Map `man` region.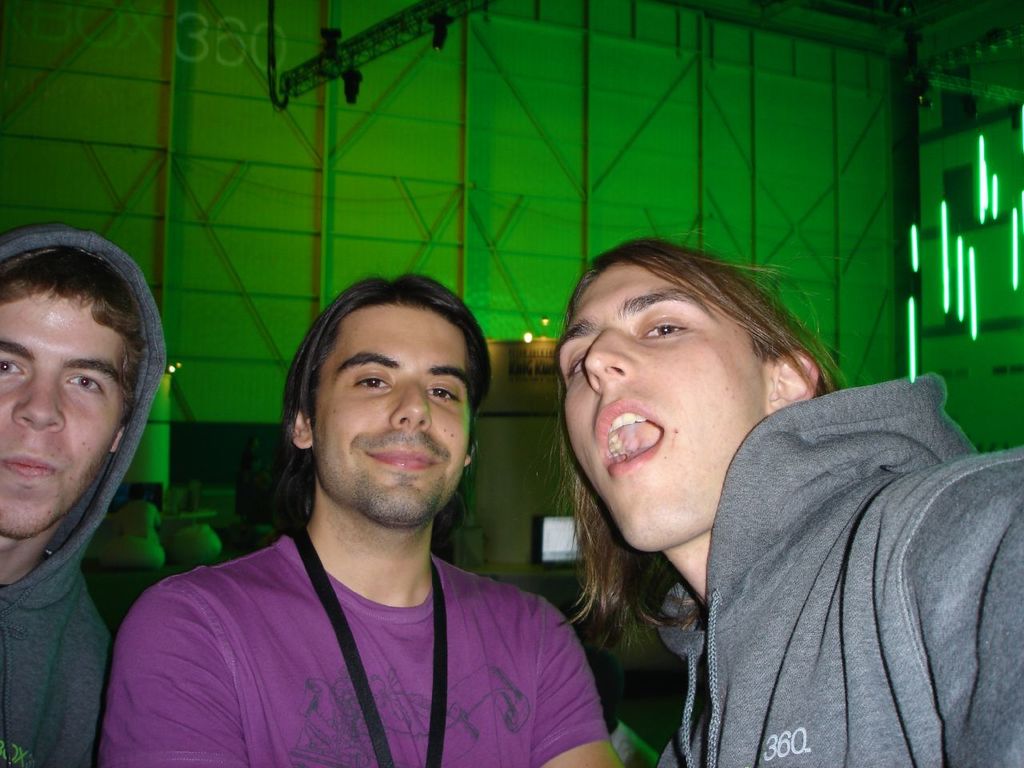
Mapped to 113 259 614 762.
